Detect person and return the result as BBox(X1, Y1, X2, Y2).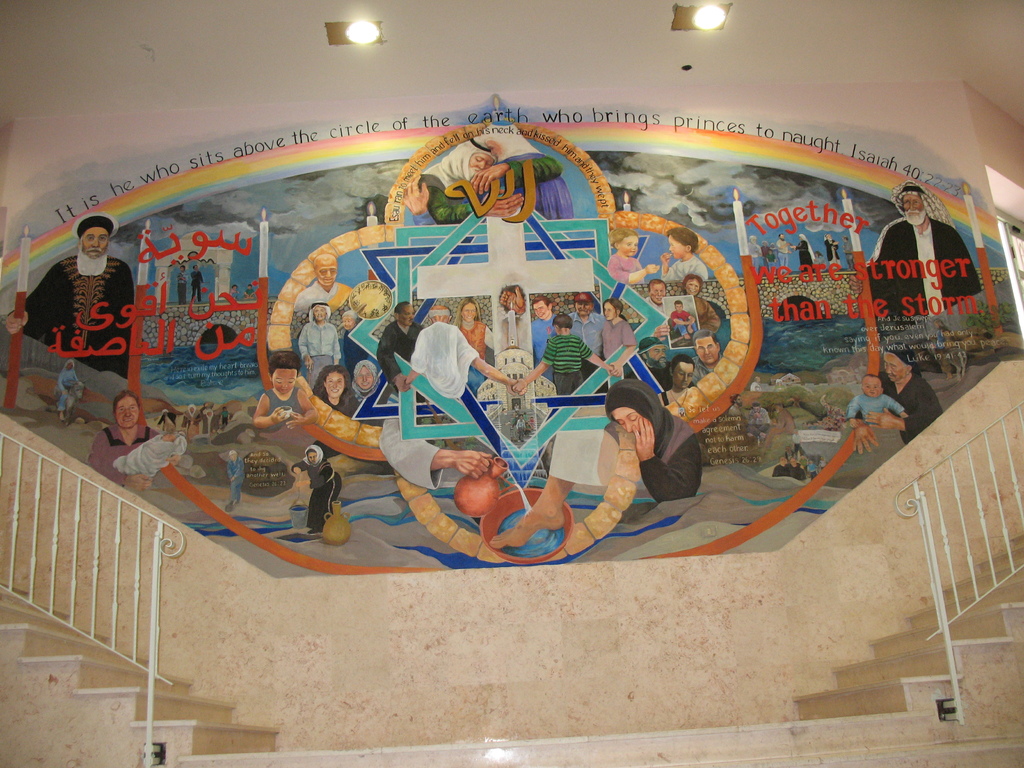
BBox(171, 260, 192, 307).
